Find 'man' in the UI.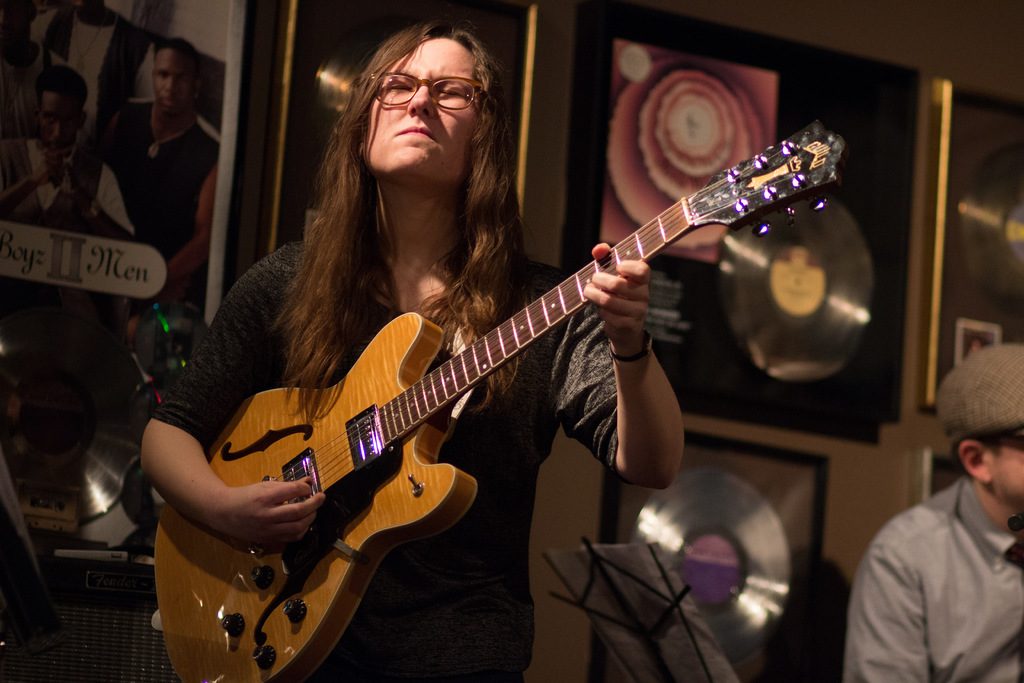
UI element at bbox=(0, 62, 95, 227).
